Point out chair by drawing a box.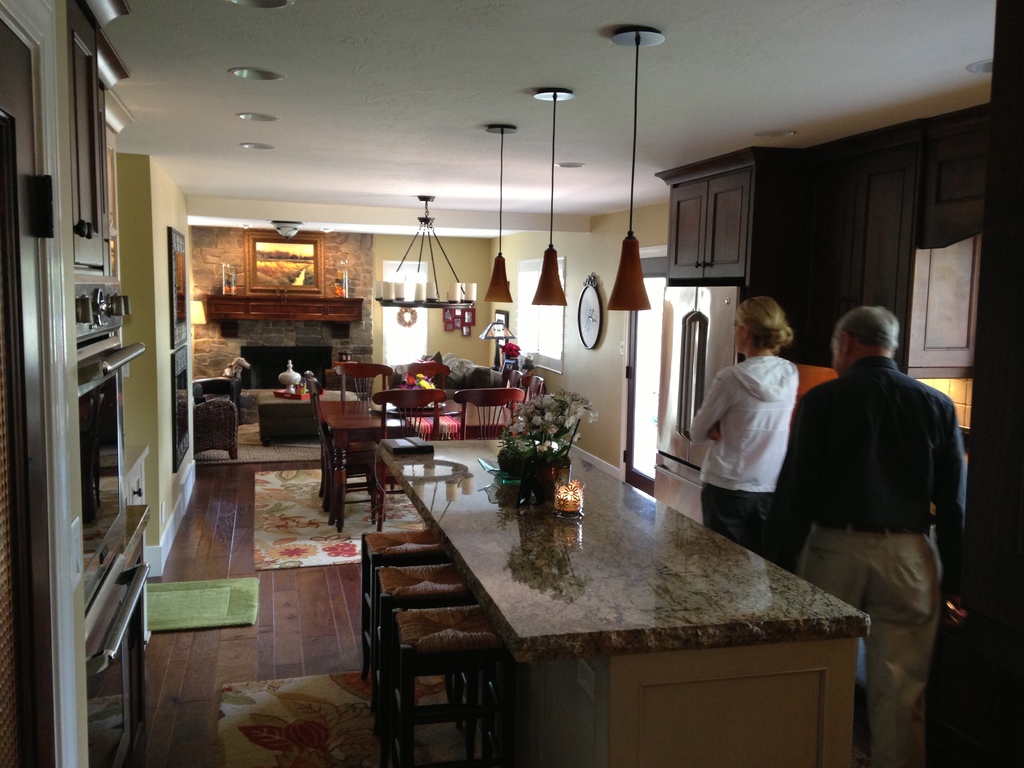
locate(372, 387, 449, 532).
